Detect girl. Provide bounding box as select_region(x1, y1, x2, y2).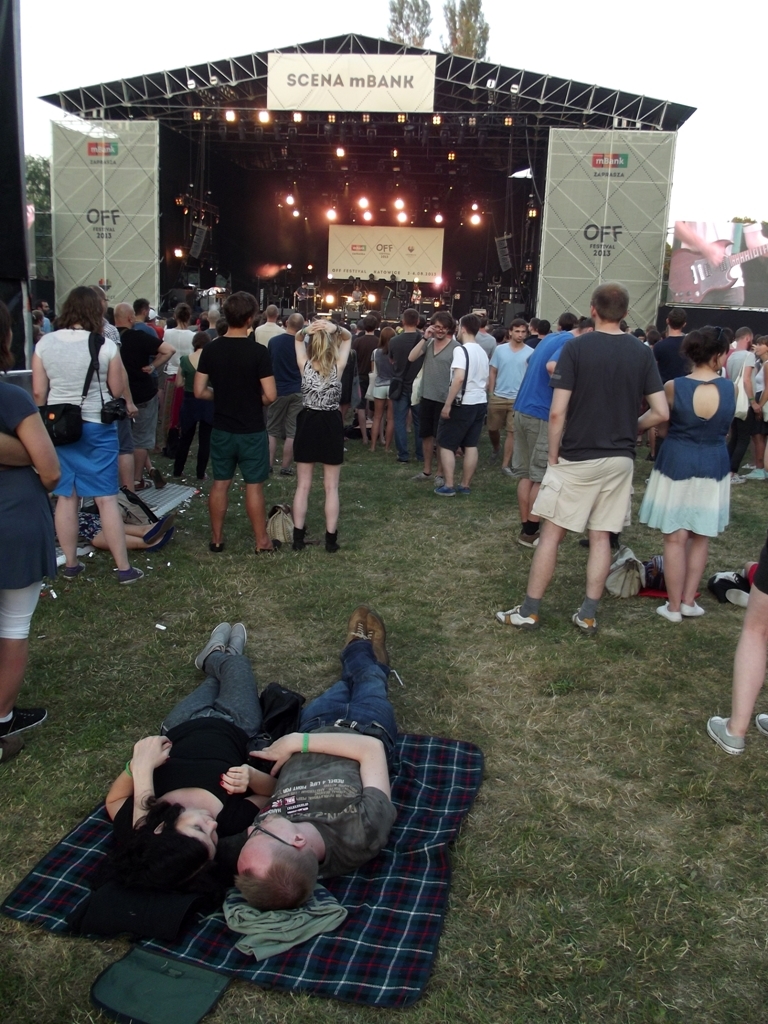
select_region(638, 332, 737, 611).
